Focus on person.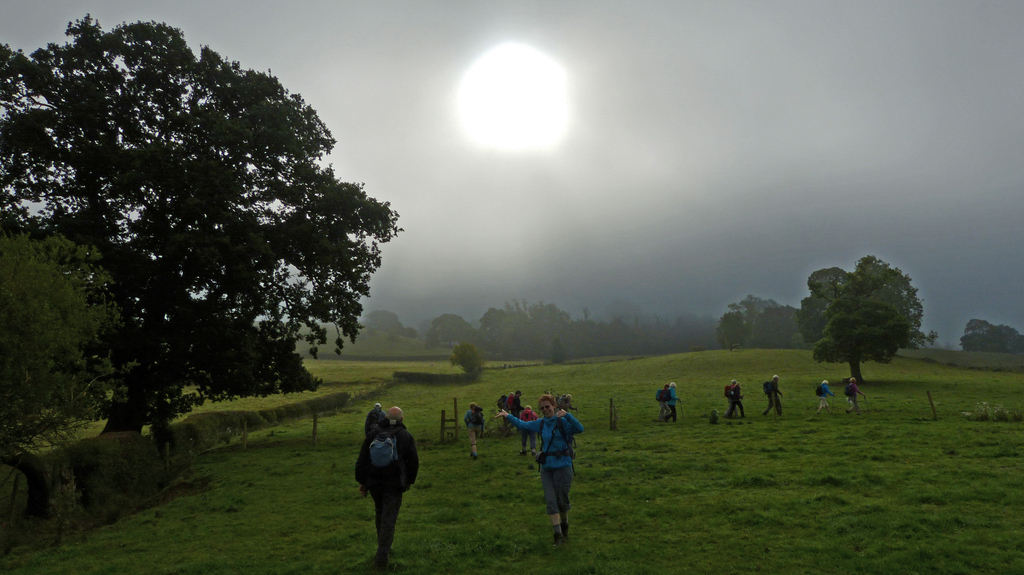
Focused at {"x1": 761, "y1": 372, "x2": 781, "y2": 416}.
